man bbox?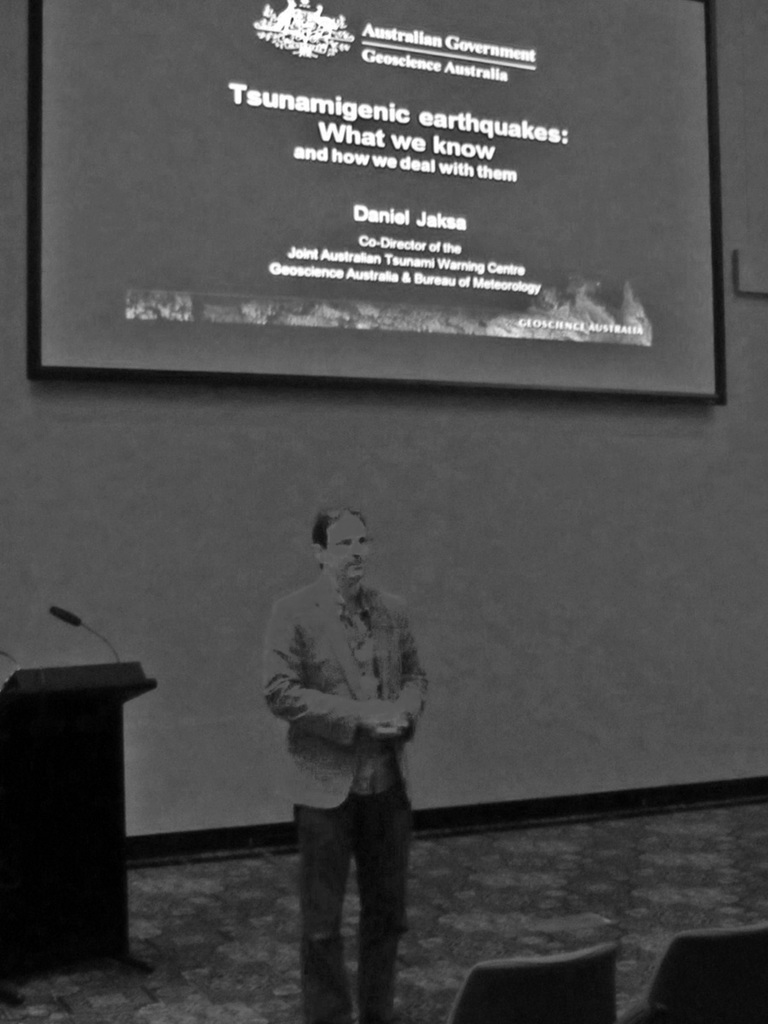
Rect(252, 509, 432, 1023)
